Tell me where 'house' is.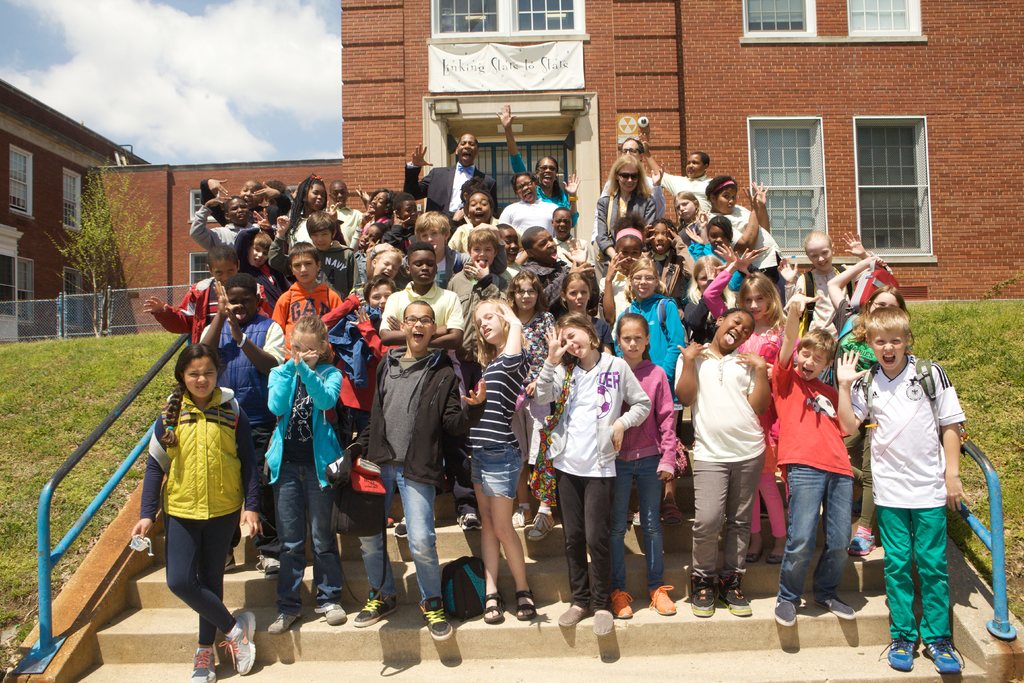
'house' is at Rect(89, 0, 1023, 341).
